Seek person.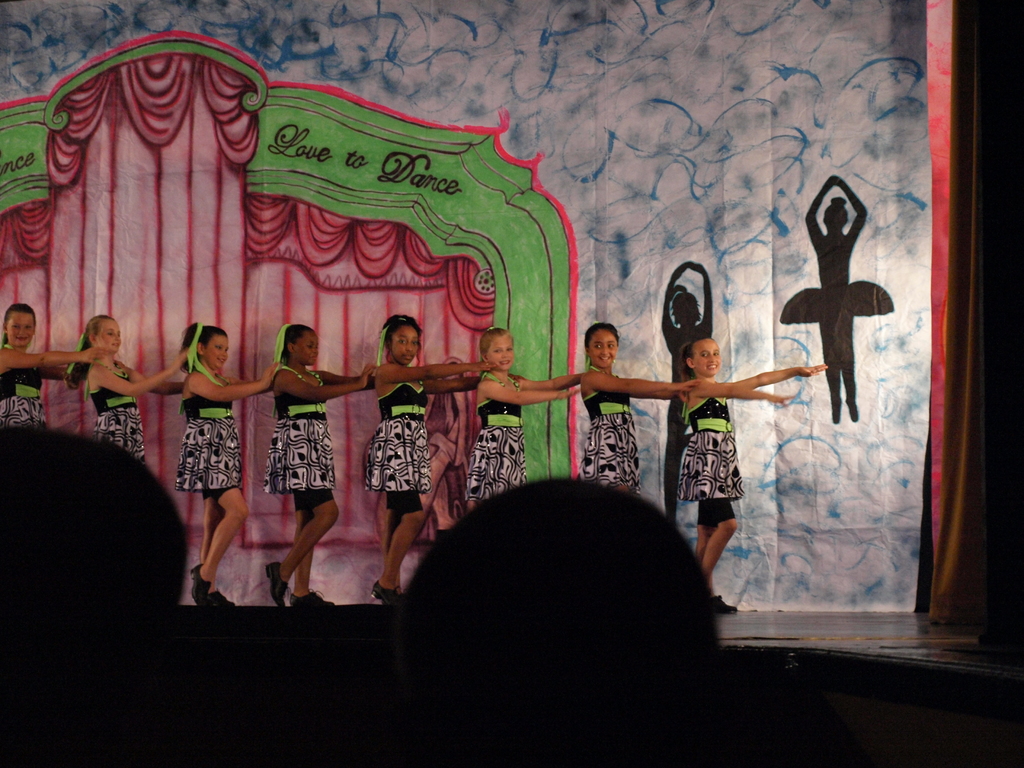
{"x1": 456, "y1": 320, "x2": 584, "y2": 522}.
